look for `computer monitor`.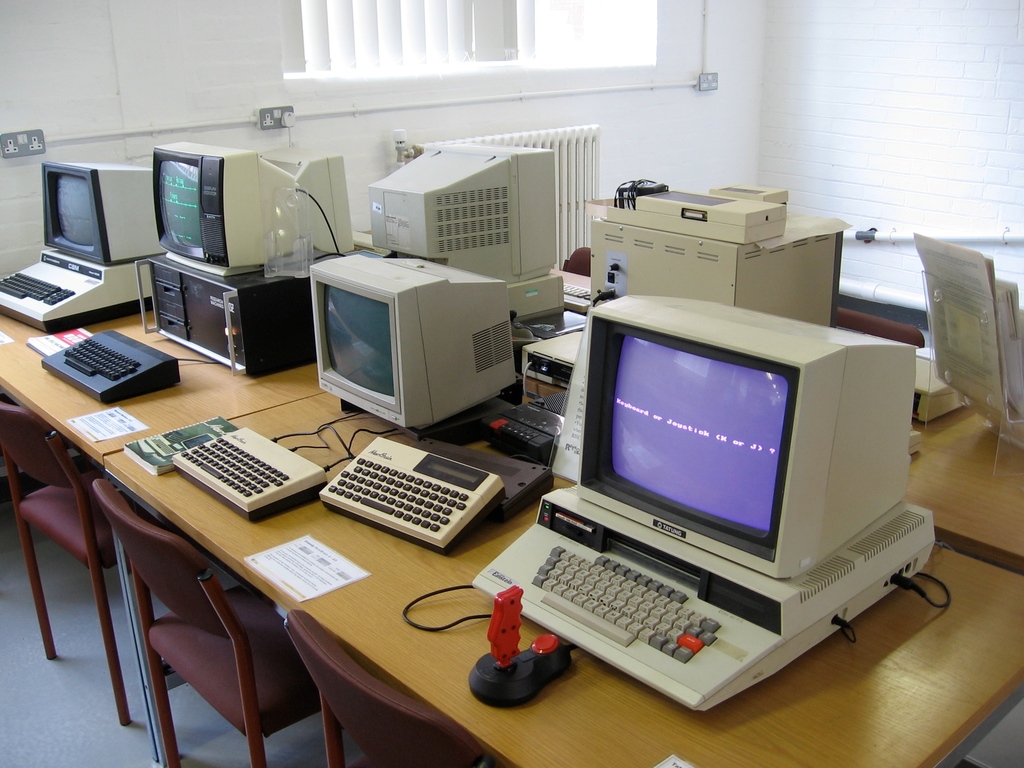
Found: 292, 268, 518, 435.
